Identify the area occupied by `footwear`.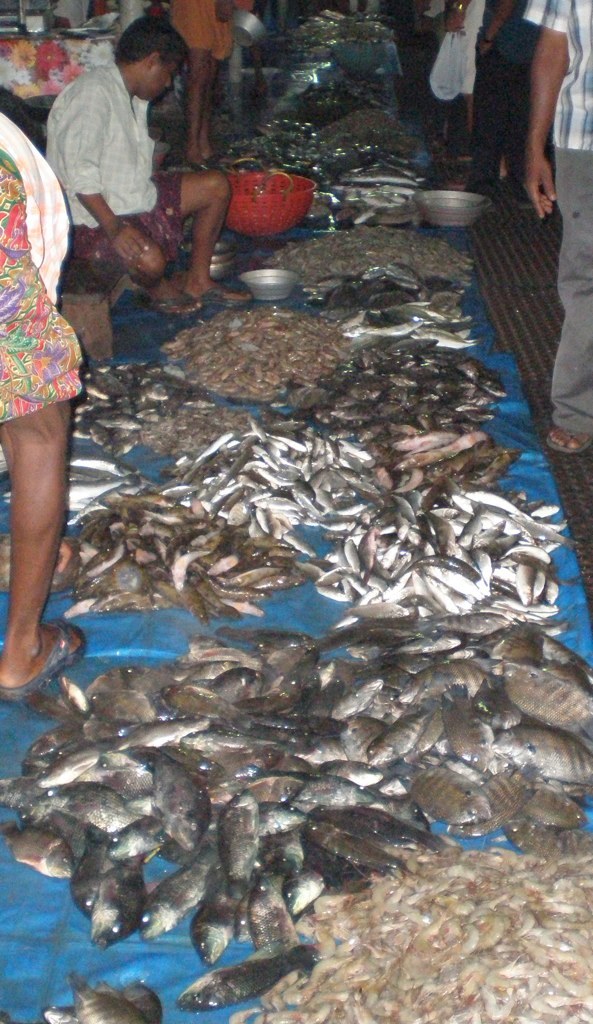
Area: 192,289,247,306.
